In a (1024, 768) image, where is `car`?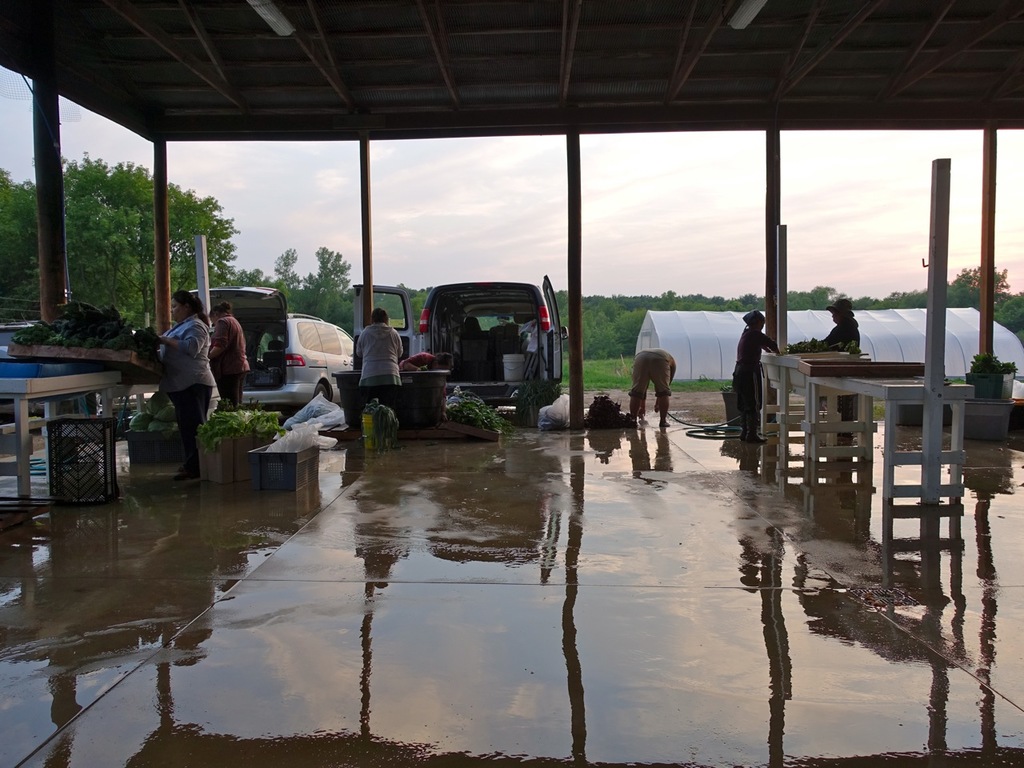
select_region(98, 332, 218, 421).
